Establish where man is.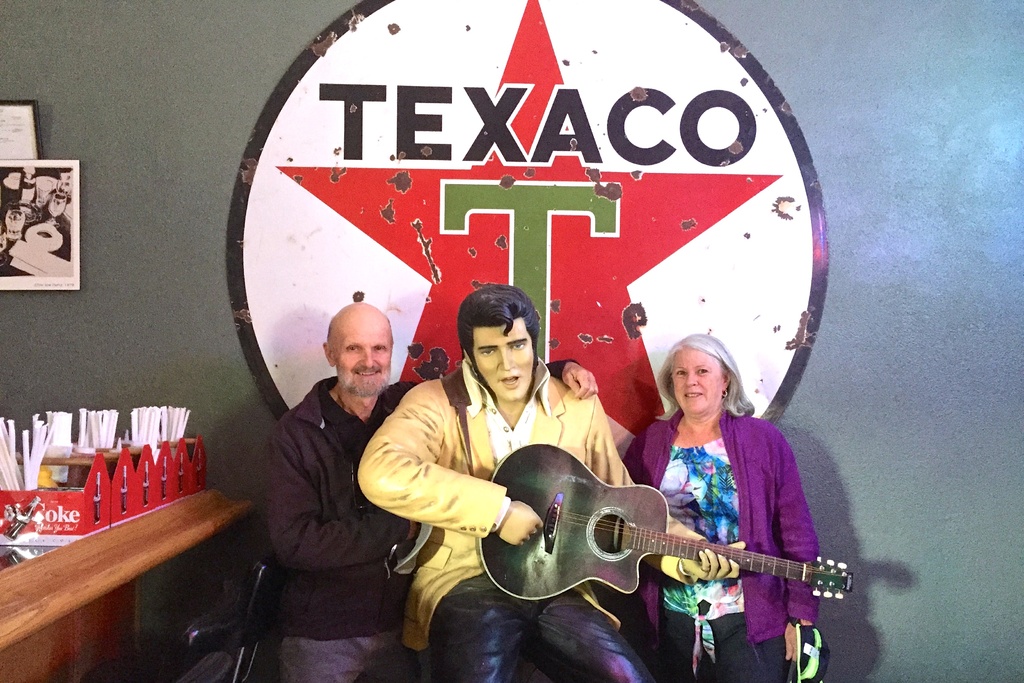
Established at crop(255, 304, 596, 682).
